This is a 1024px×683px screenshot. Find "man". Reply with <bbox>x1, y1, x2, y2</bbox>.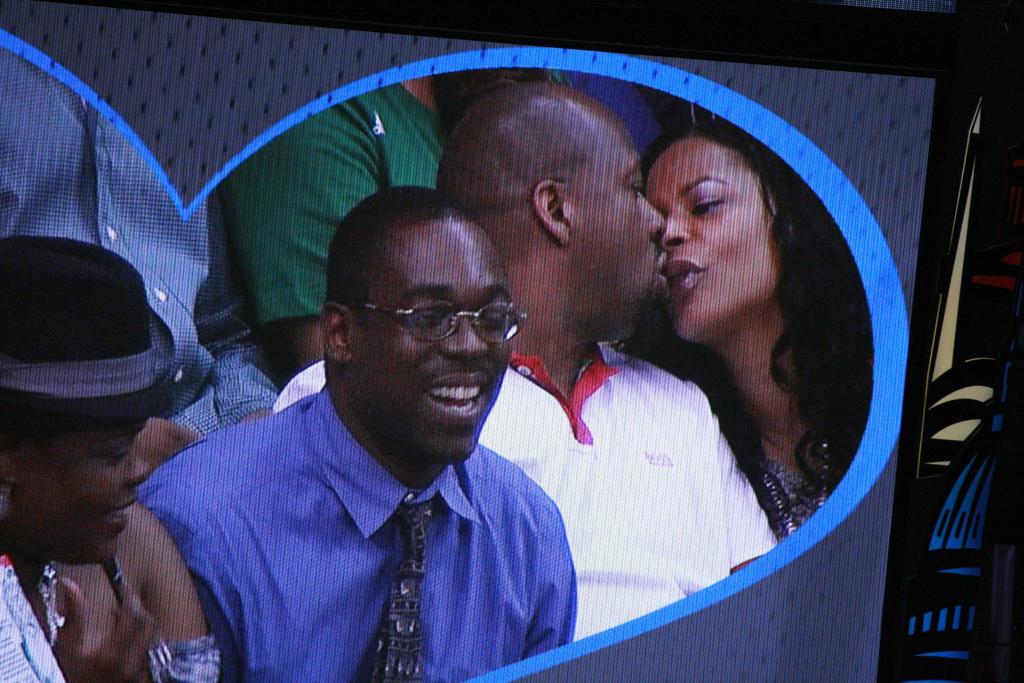
<bbox>140, 199, 582, 682</bbox>.
